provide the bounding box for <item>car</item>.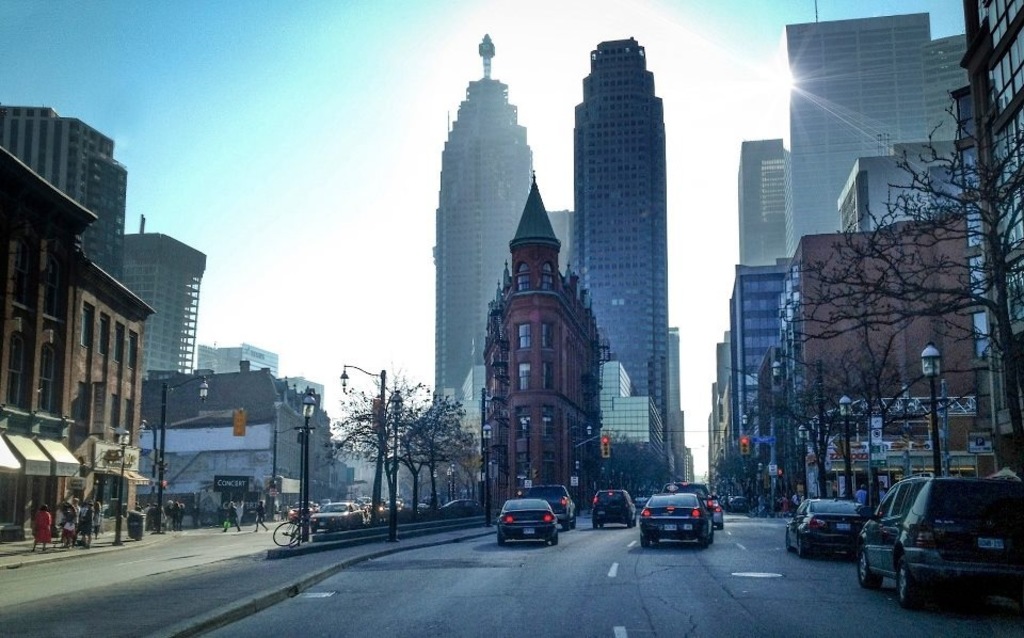
523 482 576 525.
